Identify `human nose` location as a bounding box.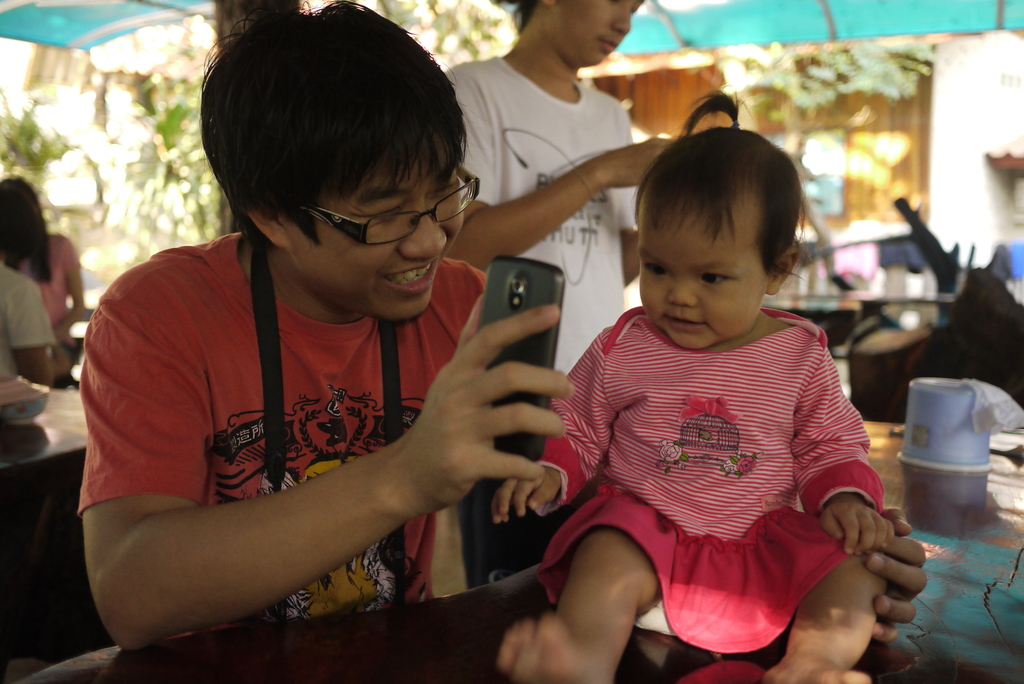
611 6 632 37.
